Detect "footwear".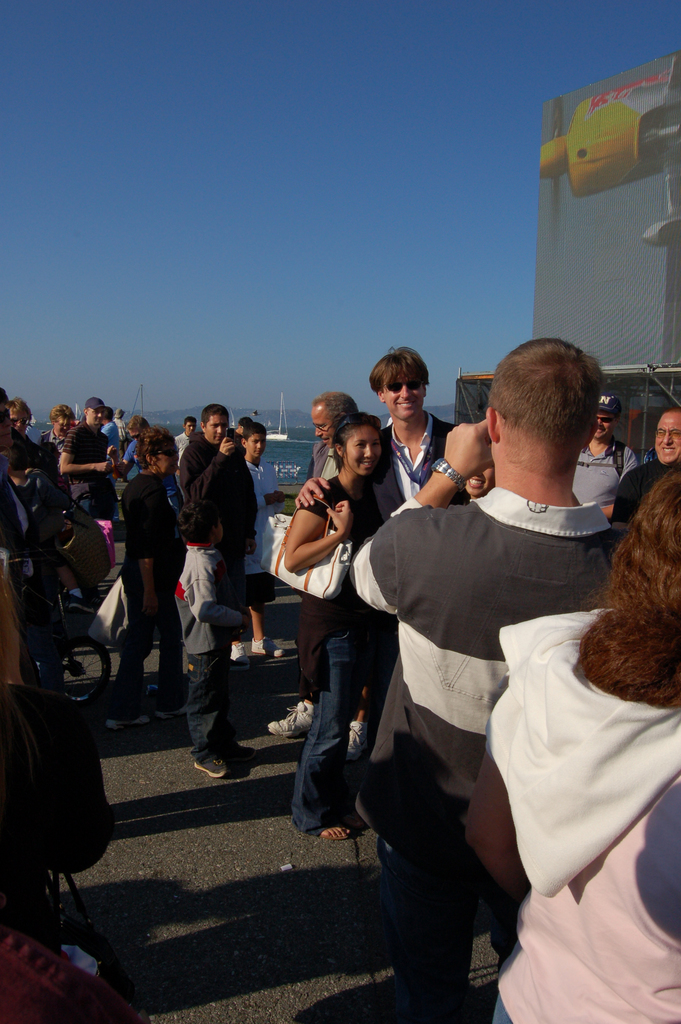
Detected at [197, 756, 226, 783].
